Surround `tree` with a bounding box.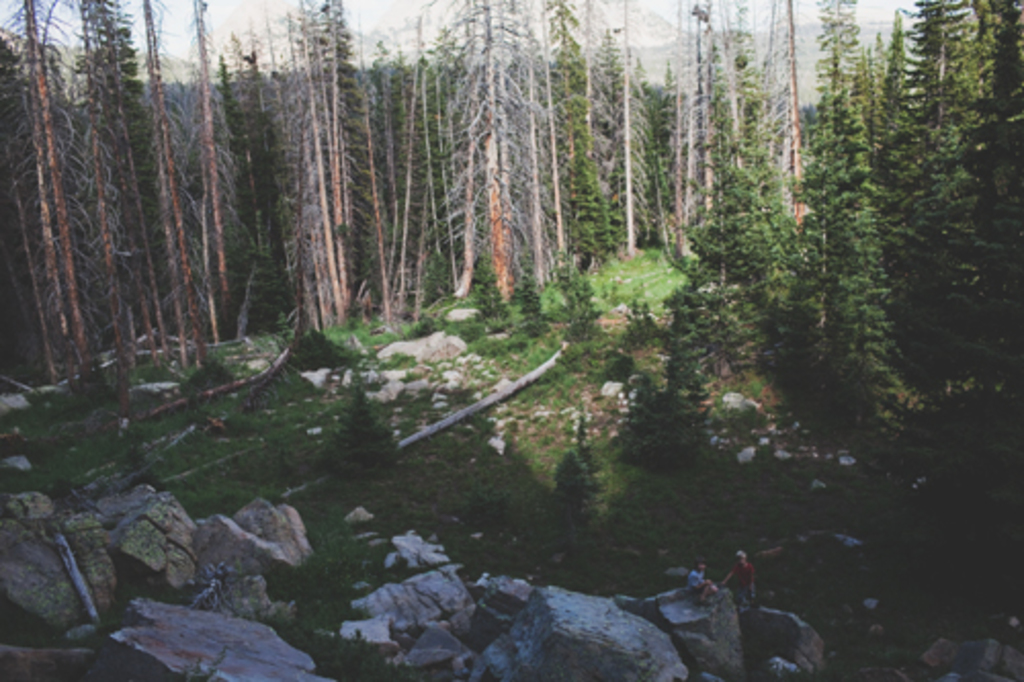
Rect(655, 256, 702, 410).
